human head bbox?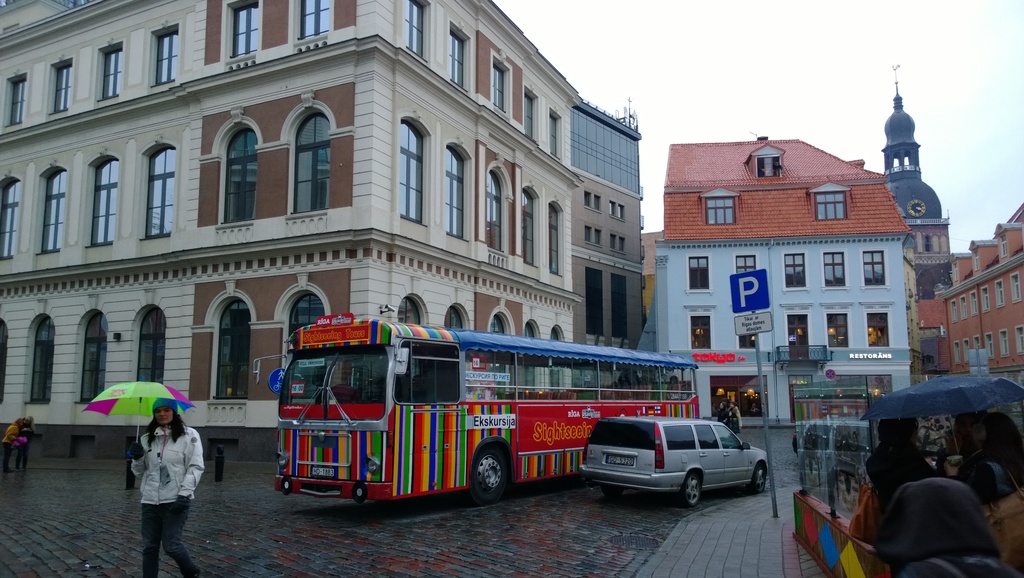
region(872, 419, 905, 448)
